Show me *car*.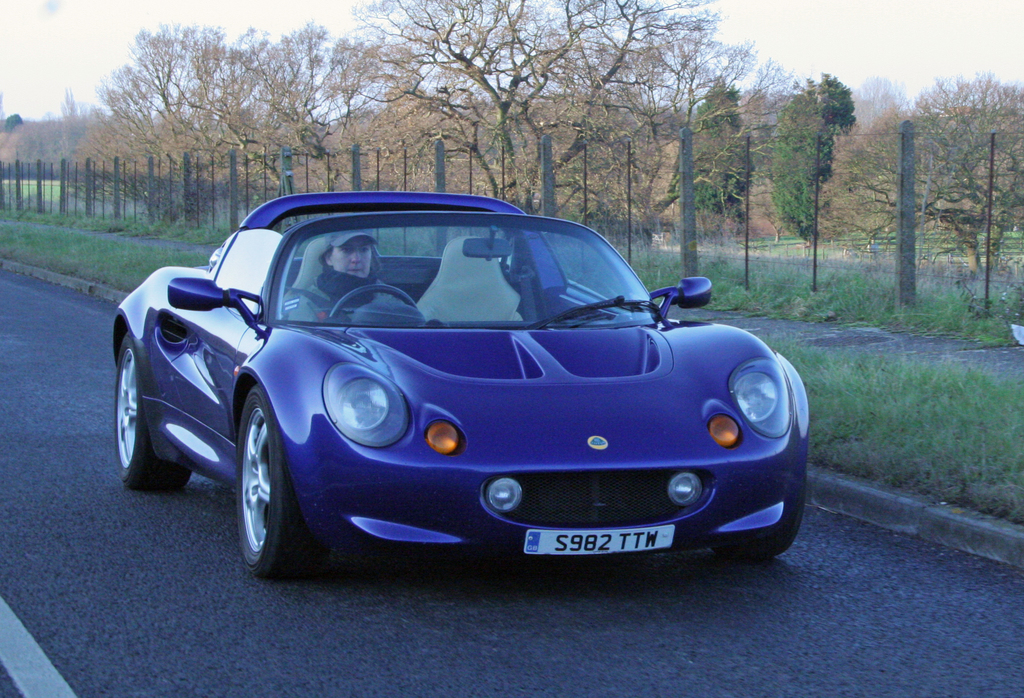
*car* is here: l=106, t=188, r=778, b=579.
